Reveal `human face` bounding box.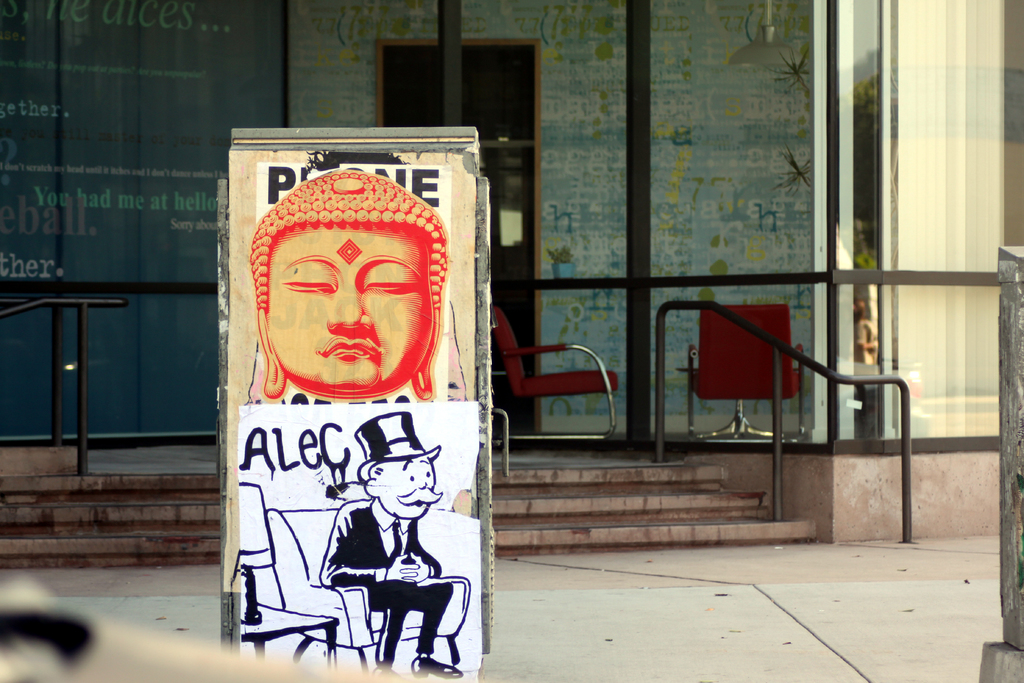
Revealed: bbox(371, 454, 439, 522).
